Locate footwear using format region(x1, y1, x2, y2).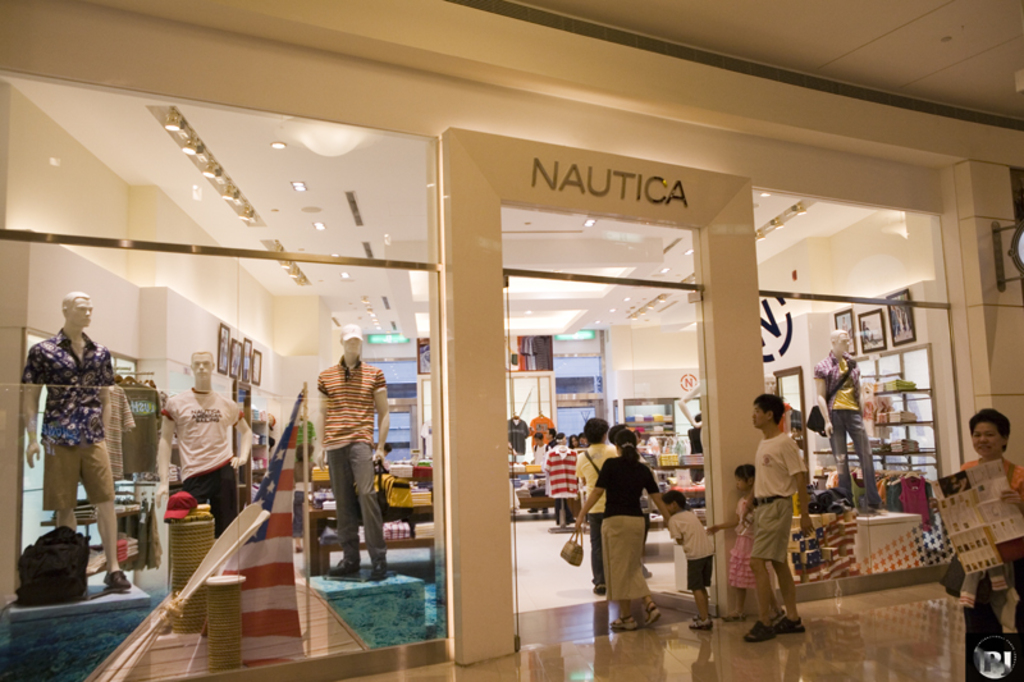
region(527, 509, 538, 513).
